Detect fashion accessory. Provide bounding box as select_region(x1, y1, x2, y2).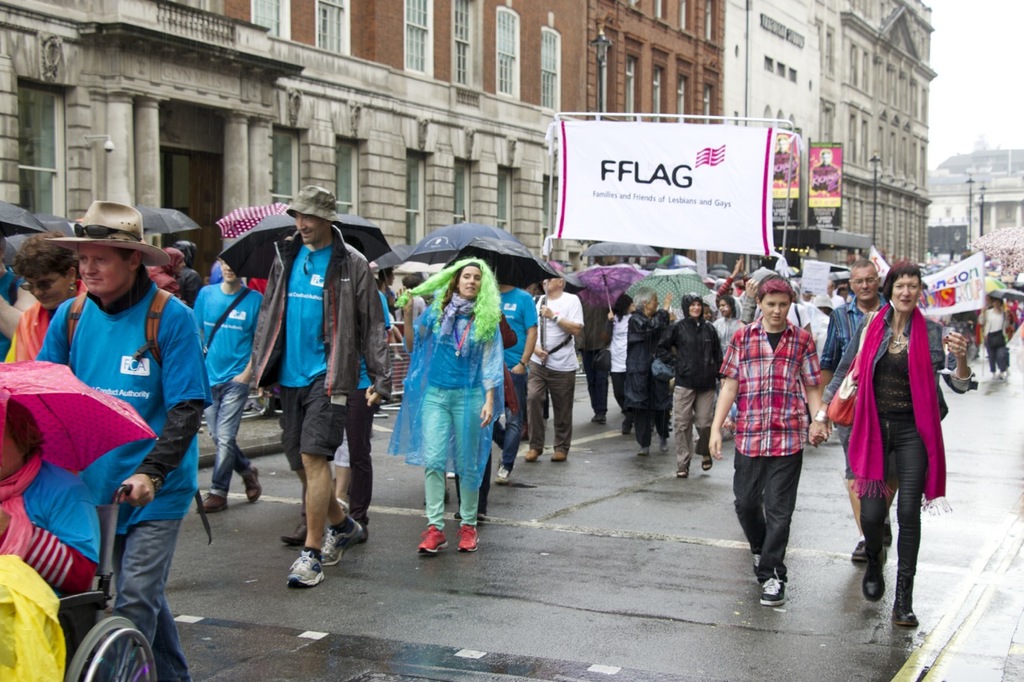
select_region(418, 524, 448, 557).
